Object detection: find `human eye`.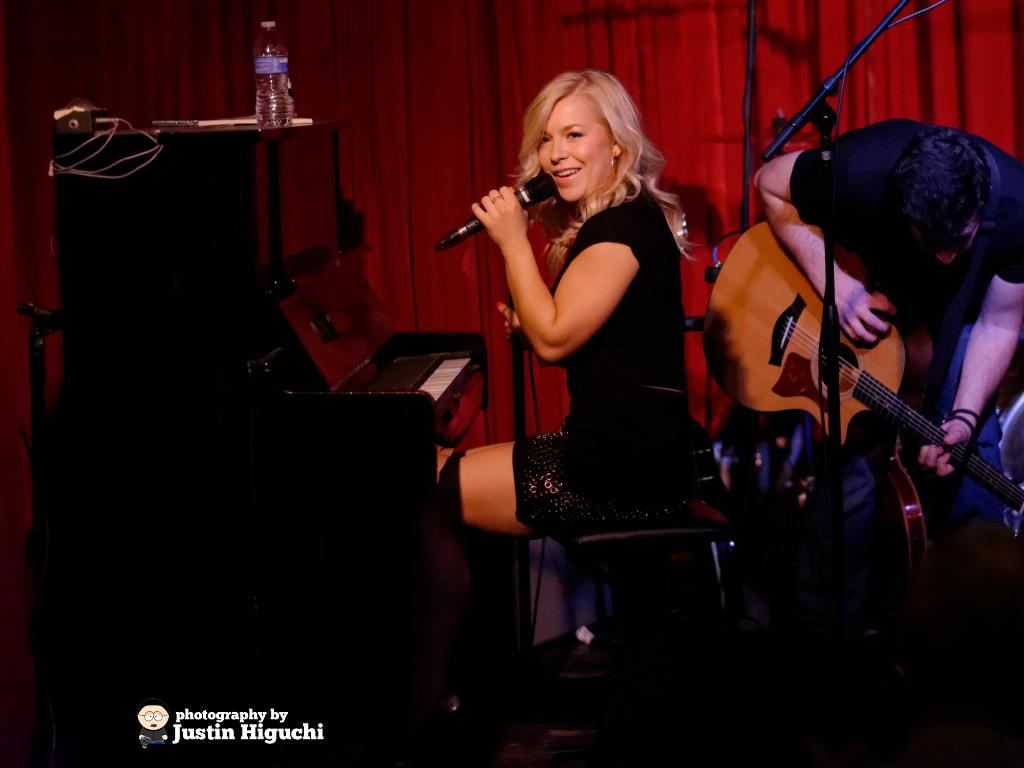
x1=563, y1=127, x2=586, y2=144.
